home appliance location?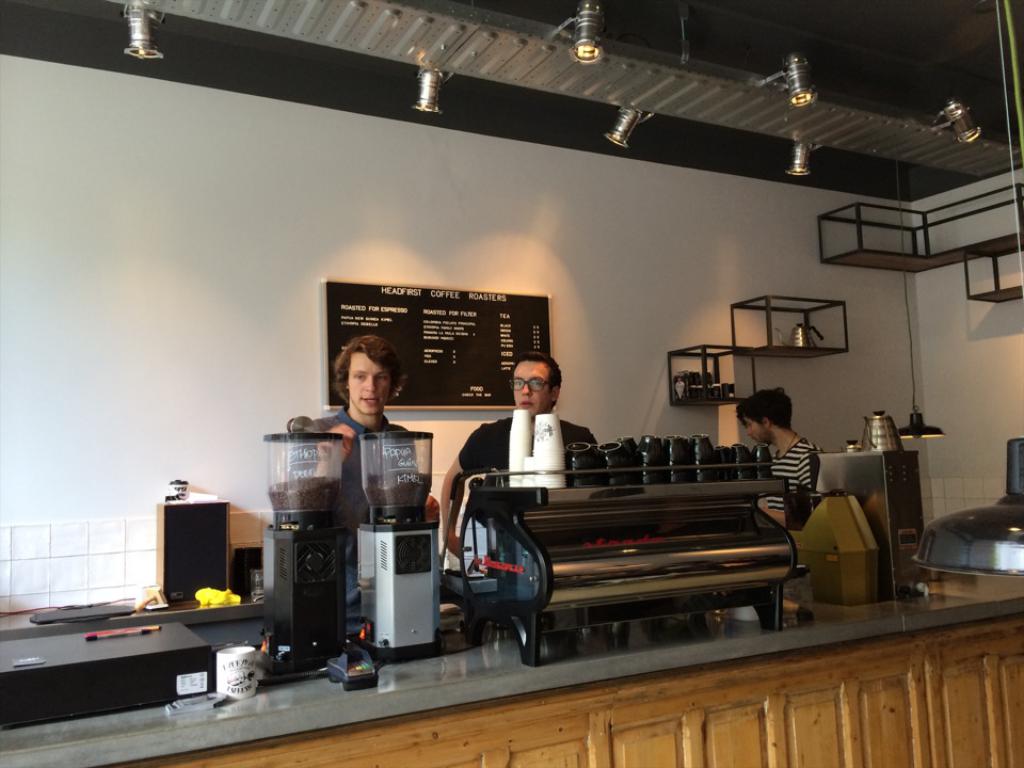
x1=811, y1=444, x2=927, y2=598
